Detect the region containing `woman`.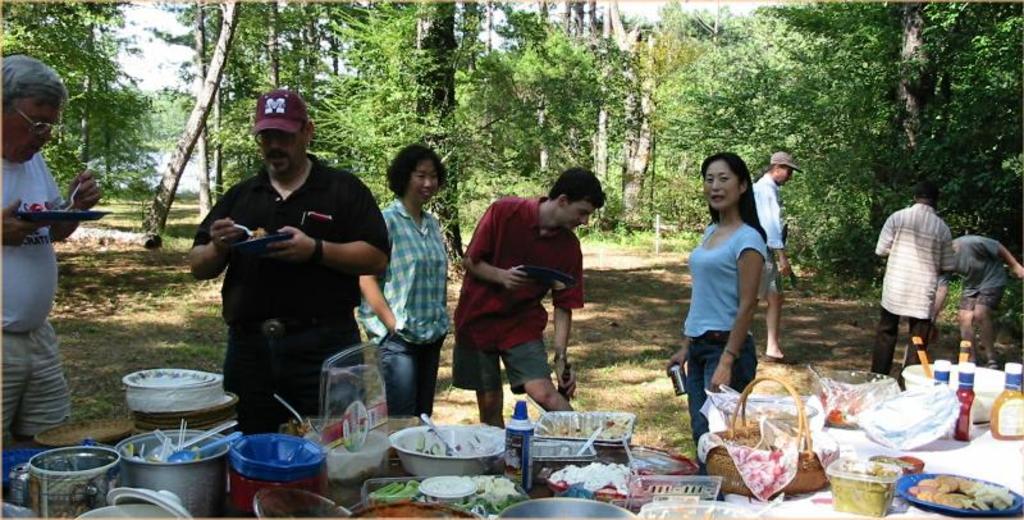
{"x1": 669, "y1": 149, "x2": 767, "y2": 470}.
